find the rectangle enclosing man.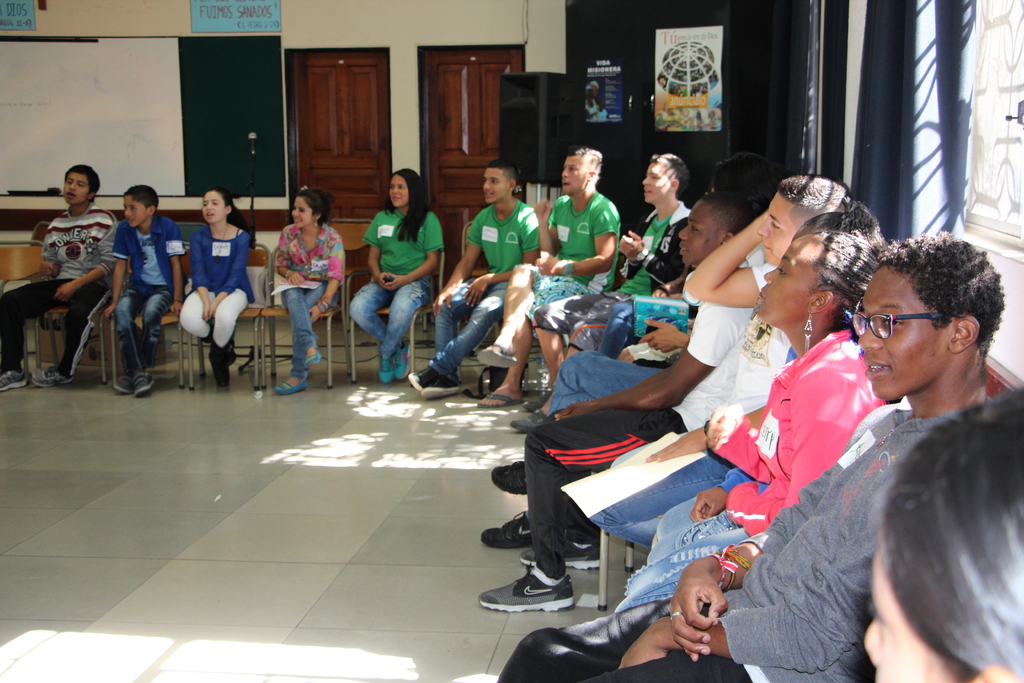
left=0, top=158, right=129, bottom=404.
